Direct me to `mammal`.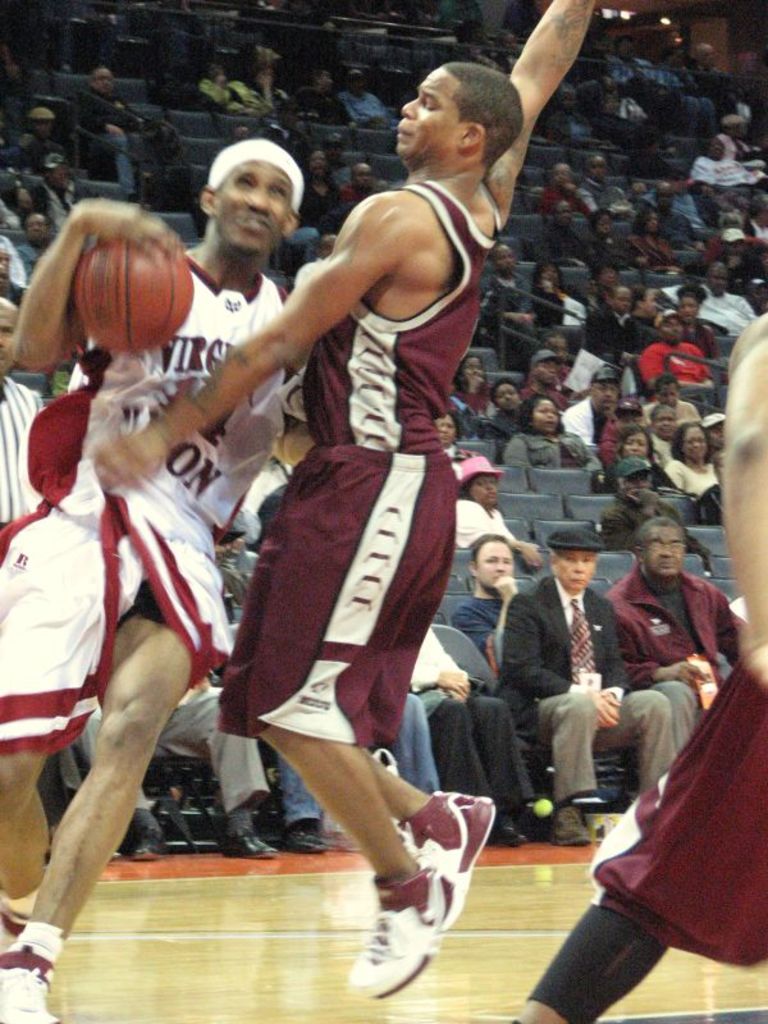
Direction: <bbox>660, 41, 714, 131</bbox>.
